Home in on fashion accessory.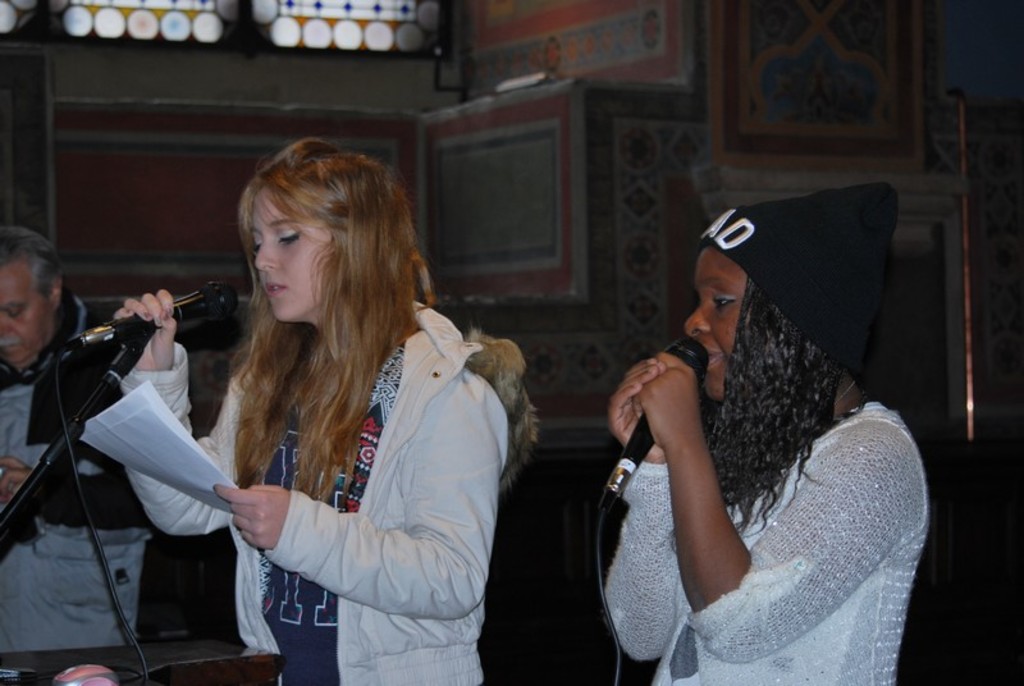
Homed in at box(700, 179, 901, 387).
